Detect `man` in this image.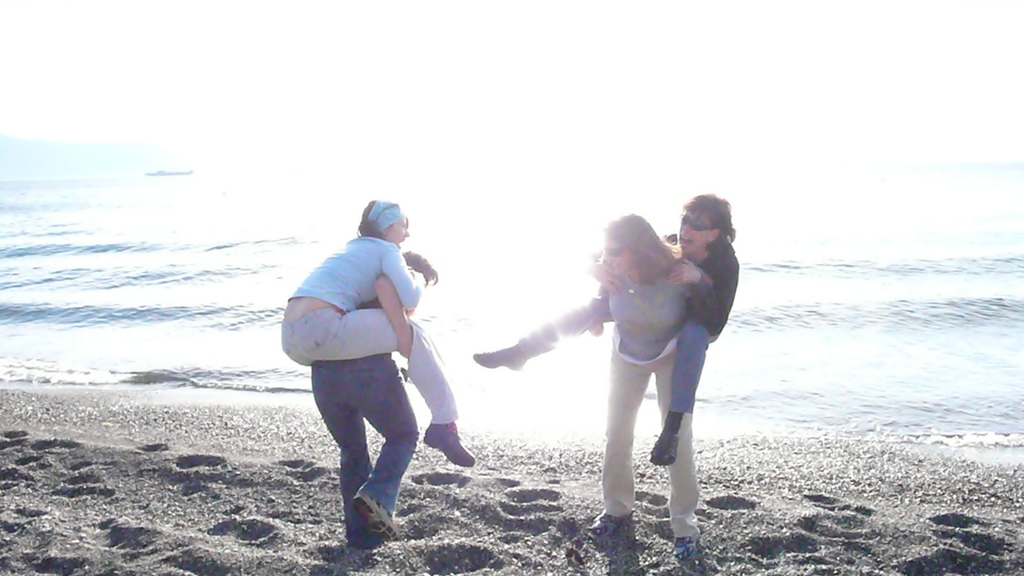
Detection: [x1=310, y1=251, x2=435, y2=545].
